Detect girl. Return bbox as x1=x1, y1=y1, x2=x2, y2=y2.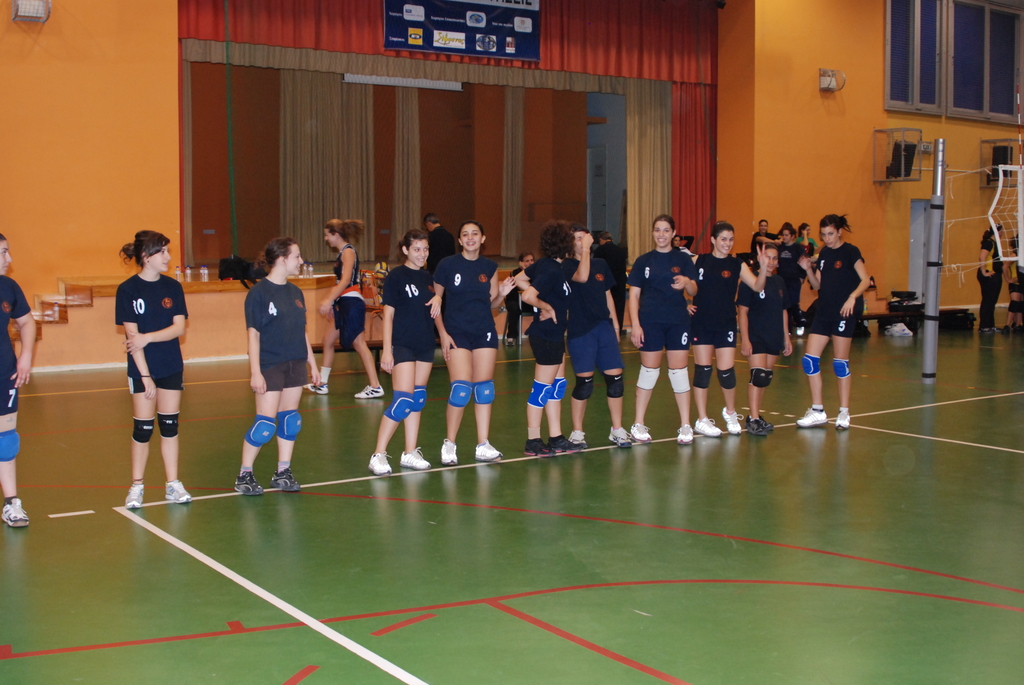
x1=628, y1=217, x2=700, y2=443.
